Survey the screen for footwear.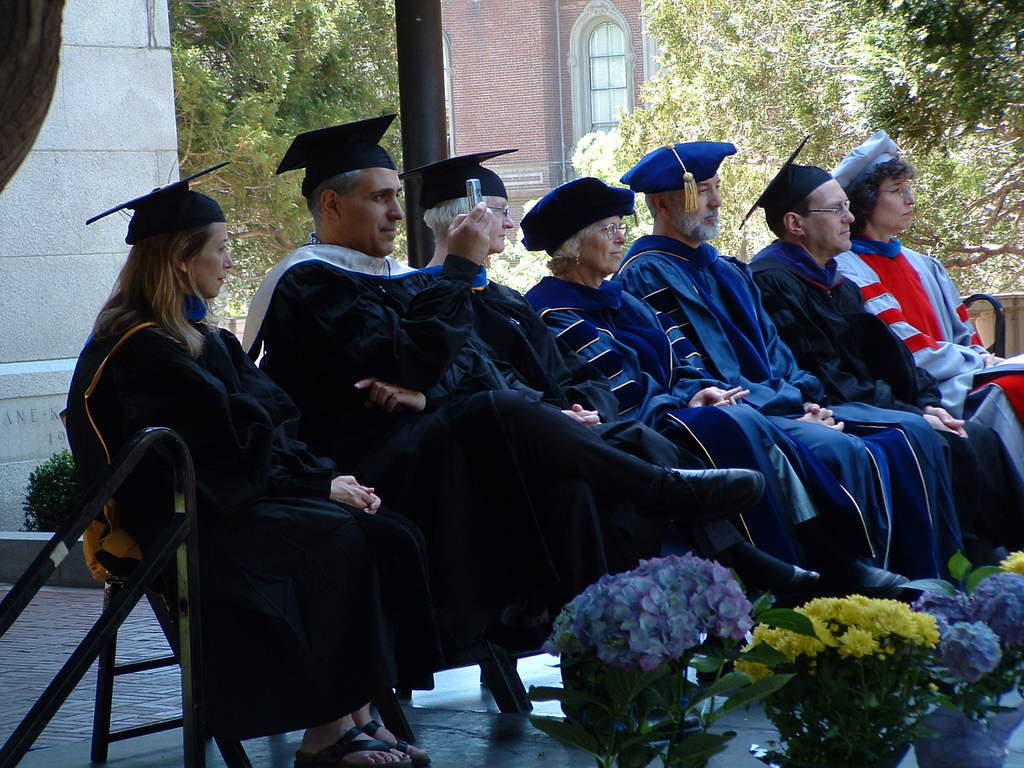
Survey found: left=653, top=464, right=764, bottom=526.
